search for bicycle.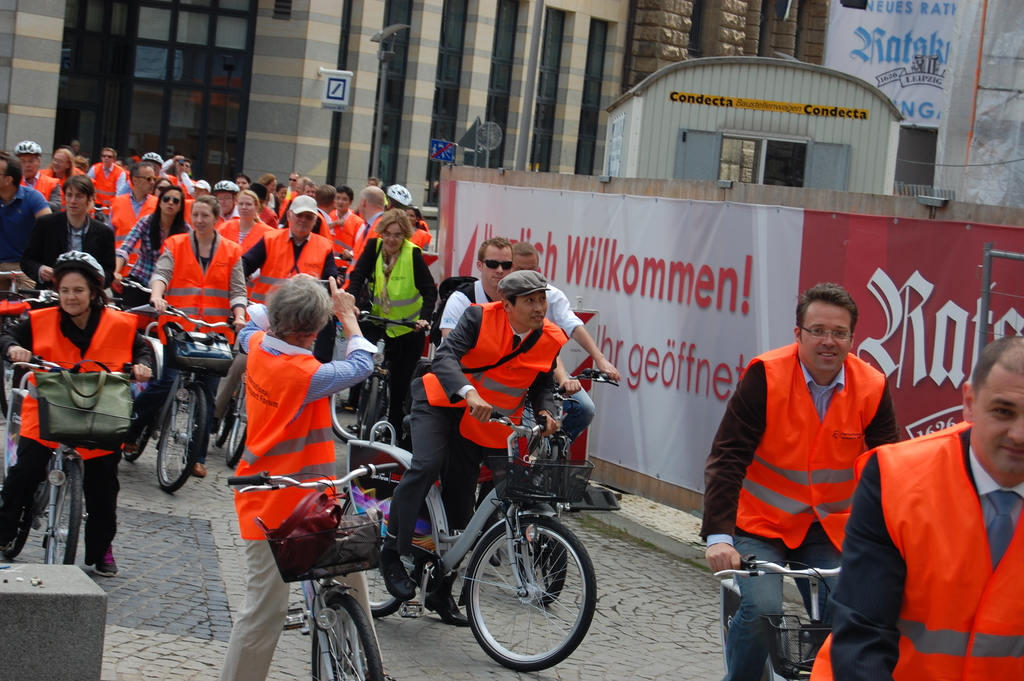
Found at Rect(714, 555, 844, 680).
